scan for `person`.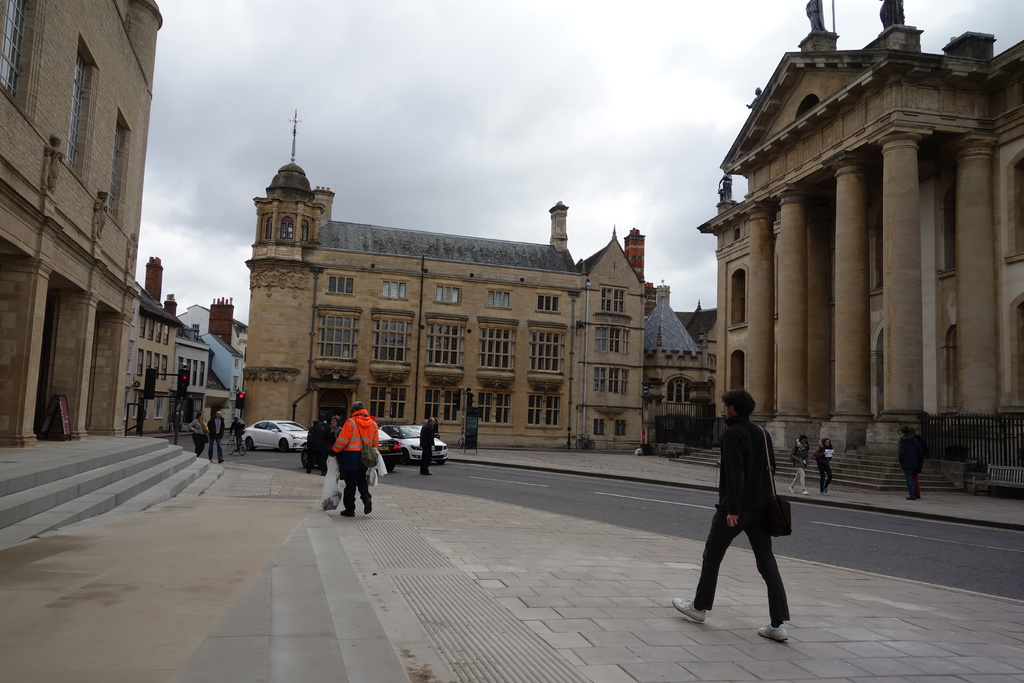
Scan result: bbox=[184, 410, 212, 457].
